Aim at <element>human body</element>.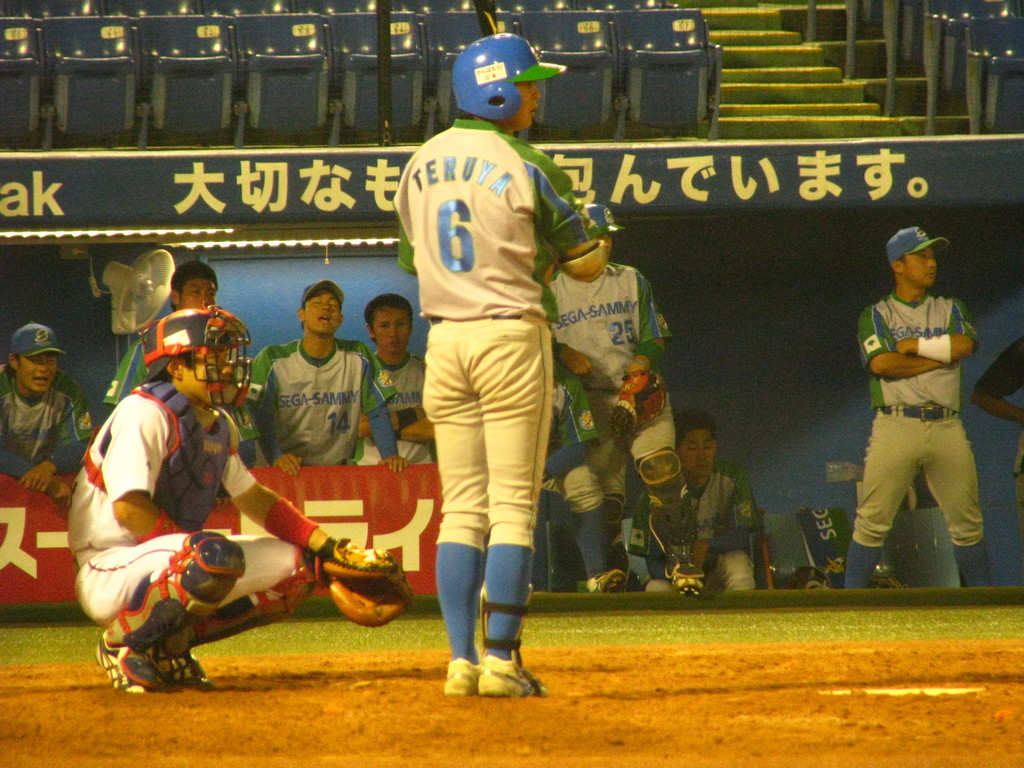
Aimed at [left=58, top=308, right=400, bottom=707].
